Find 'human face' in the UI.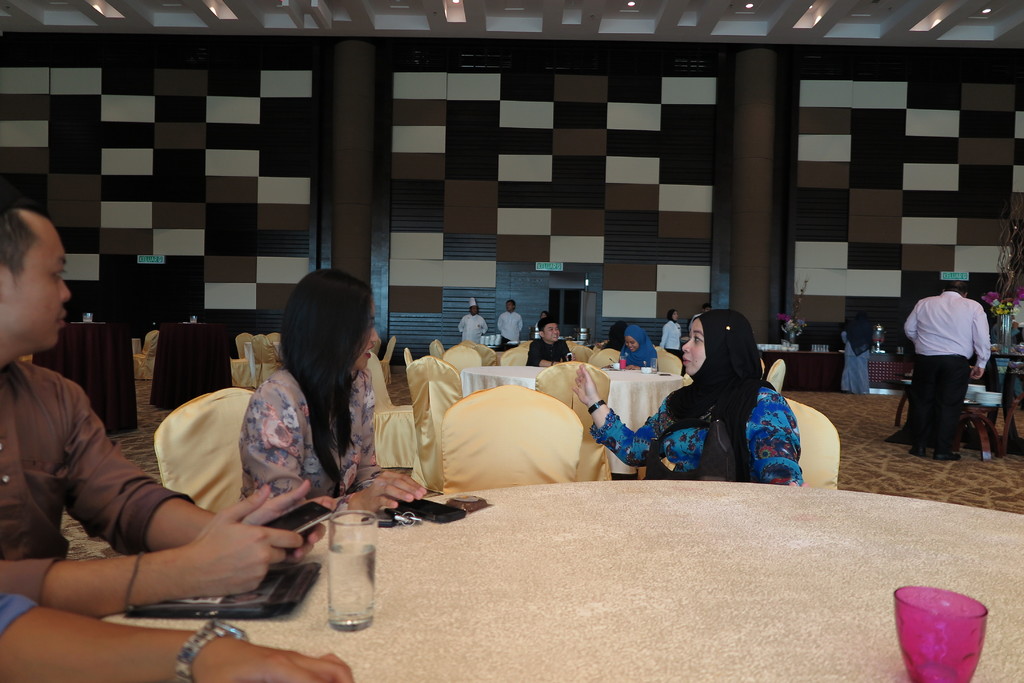
UI element at {"left": 703, "top": 307, "right": 711, "bottom": 310}.
